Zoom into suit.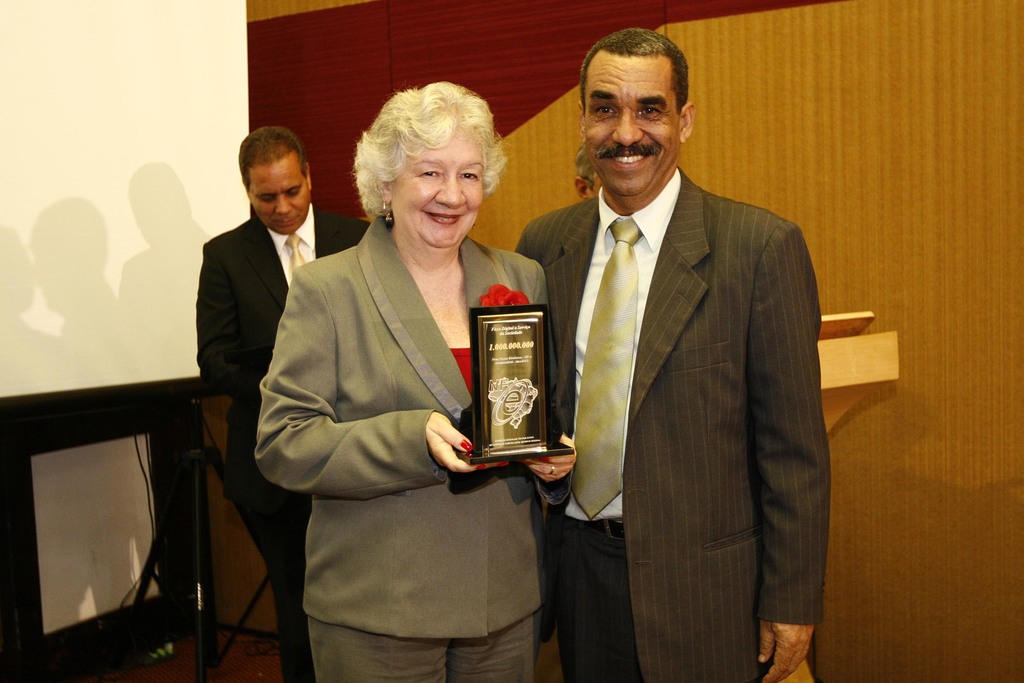
Zoom target: 188,203,388,682.
